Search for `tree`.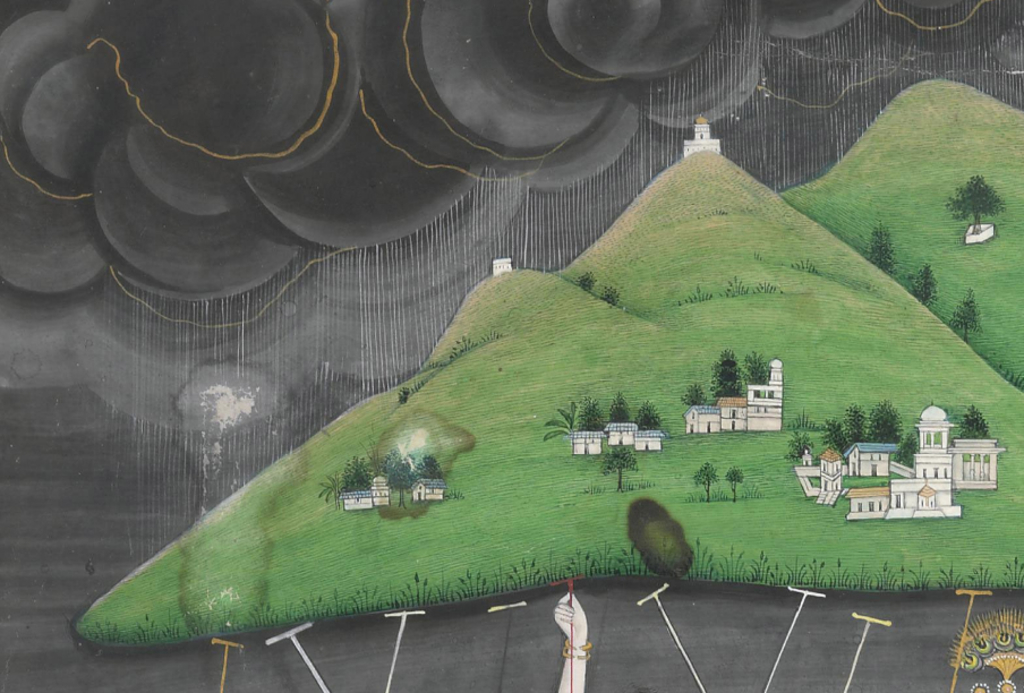
Found at 679 382 711 408.
